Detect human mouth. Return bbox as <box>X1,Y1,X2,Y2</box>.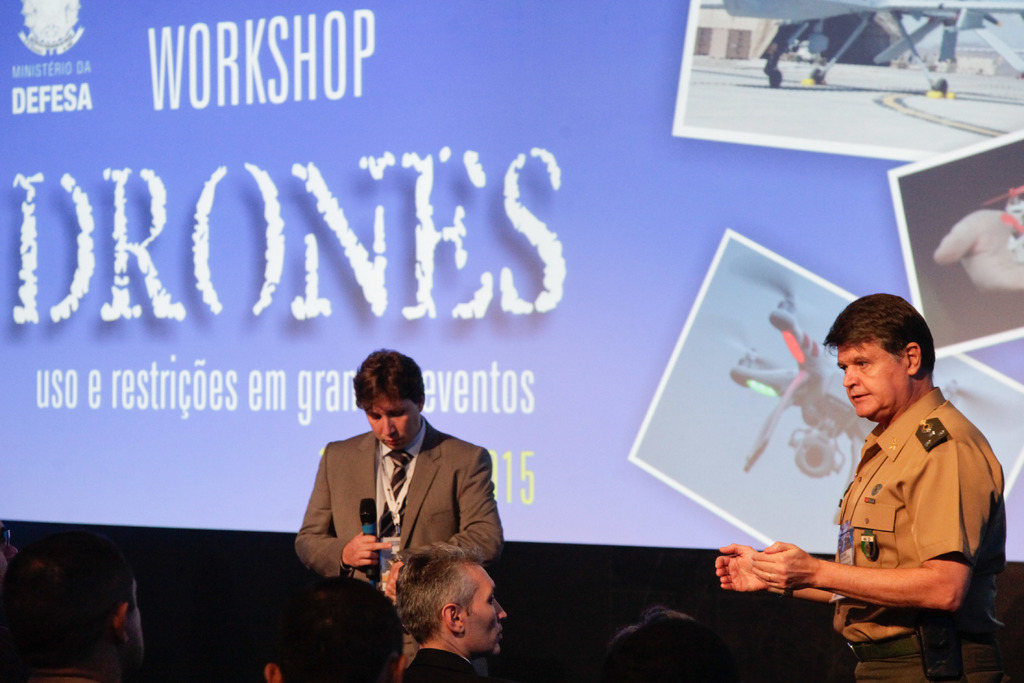
<box>380,436,406,449</box>.
